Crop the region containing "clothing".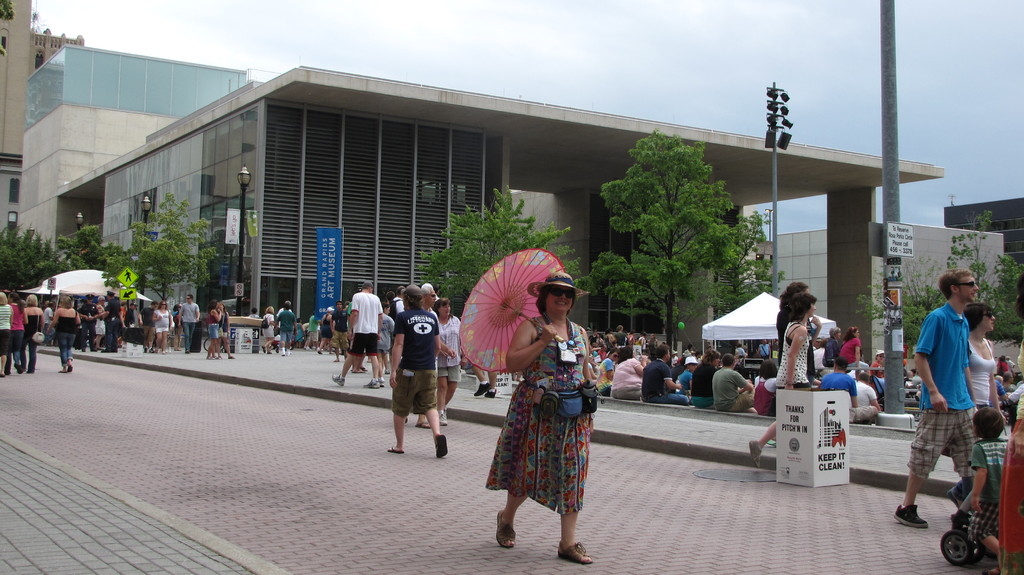
Crop region: locate(965, 341, 994, 412).
